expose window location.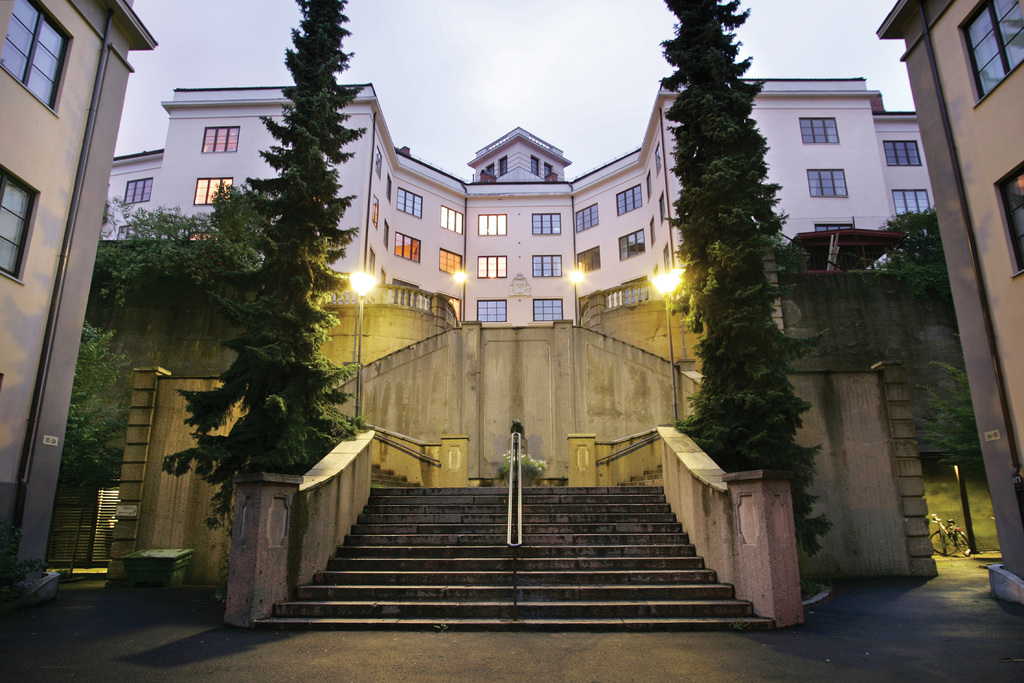
Exposed at (left=649, top=266, right=657, bottom=277).
